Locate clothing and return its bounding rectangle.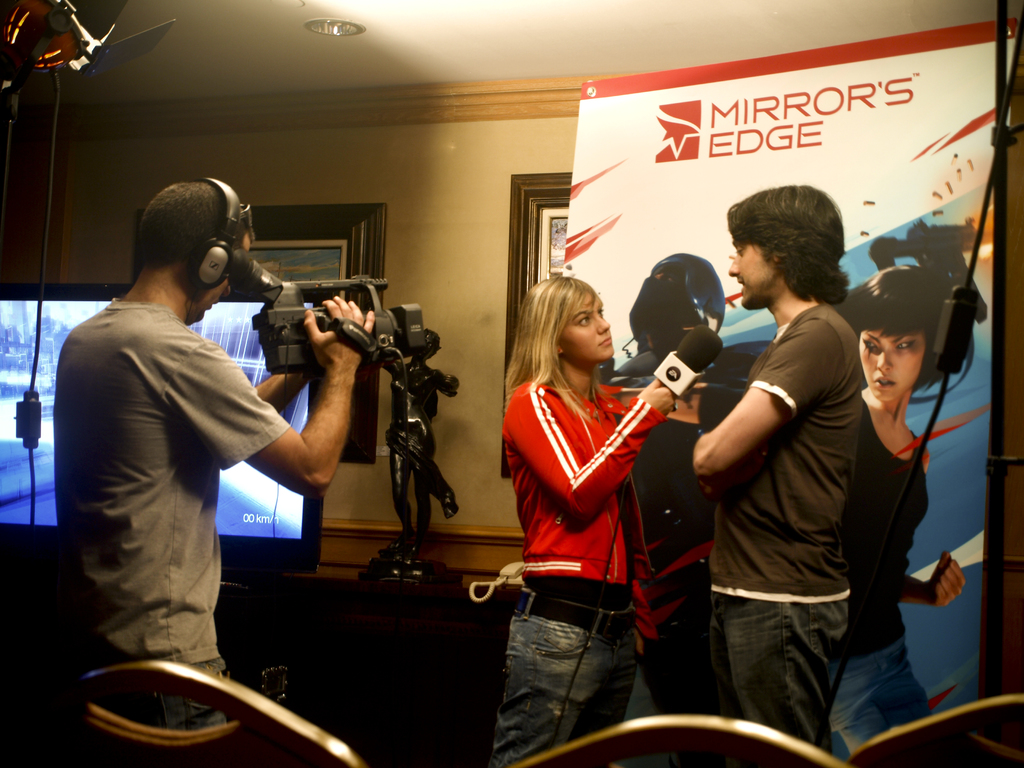
region(706, 299, 852, 754).
